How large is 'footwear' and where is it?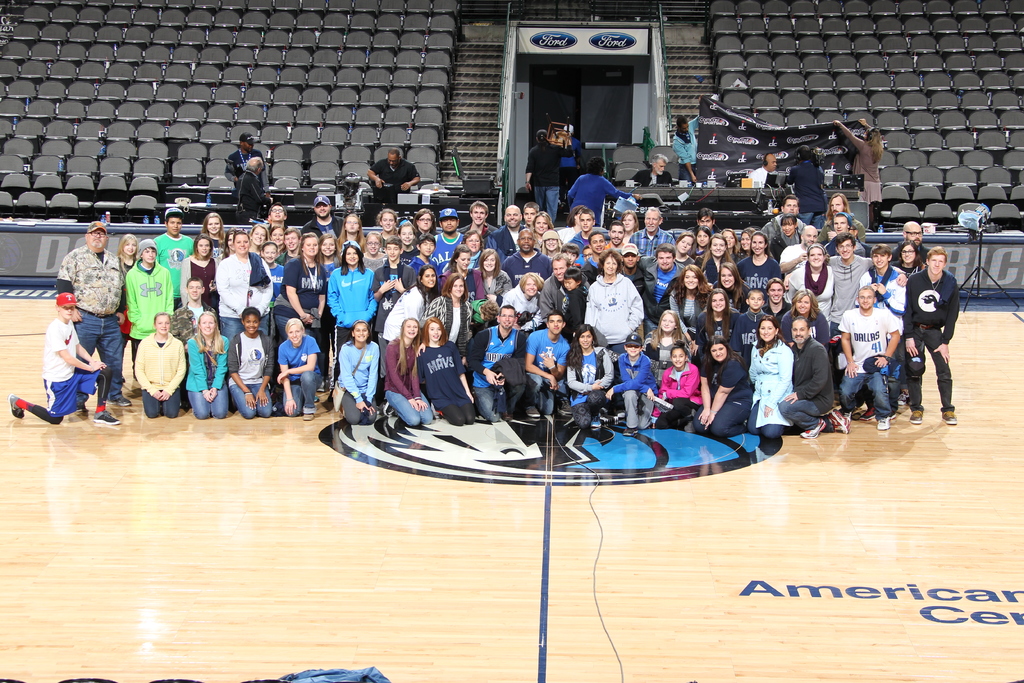
Bounding box: pyautogui.locateOnScreen(499, 406, 514, 423).
